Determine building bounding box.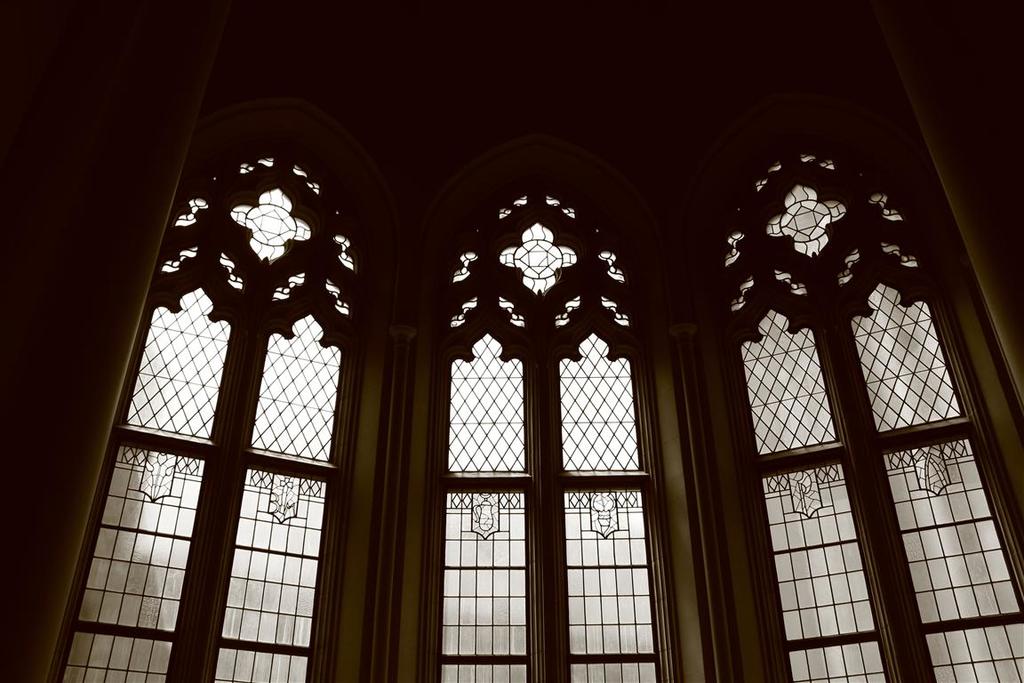
Determined: (0,0,1023,682).
